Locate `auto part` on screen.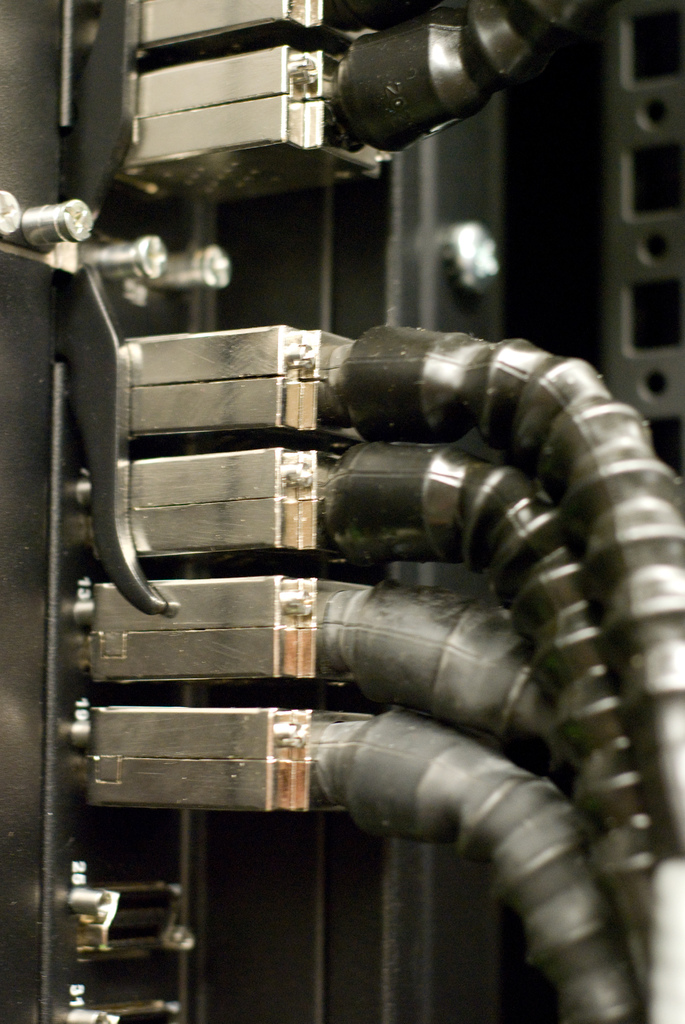
On screen at box(77, 0, 372, 209).
